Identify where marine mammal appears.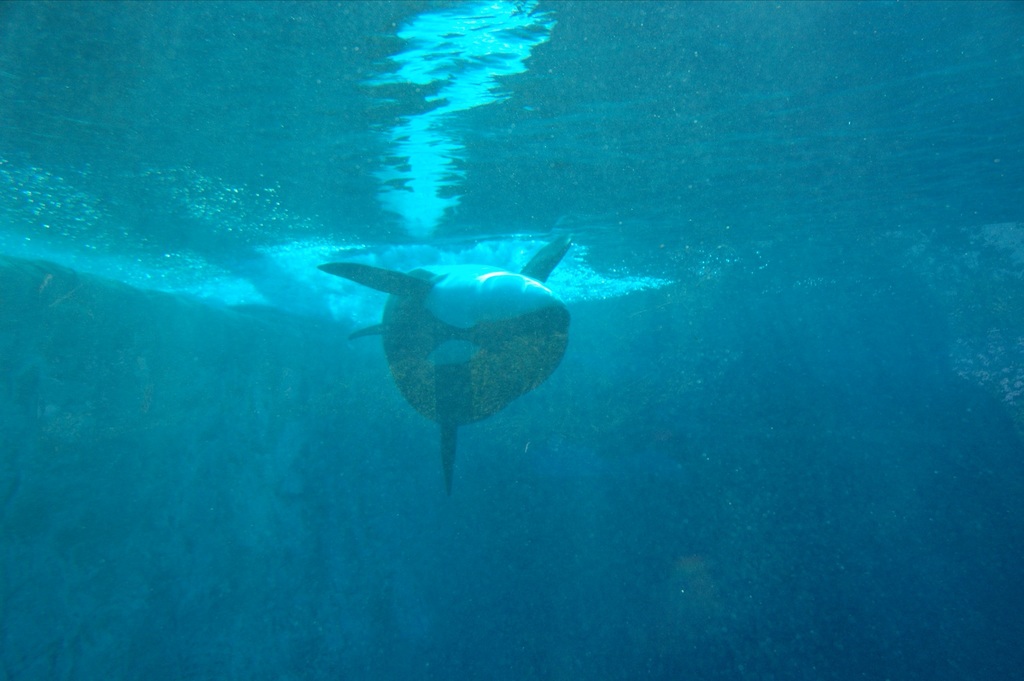
Appears at bbox=(304, 230, 583, 491).
